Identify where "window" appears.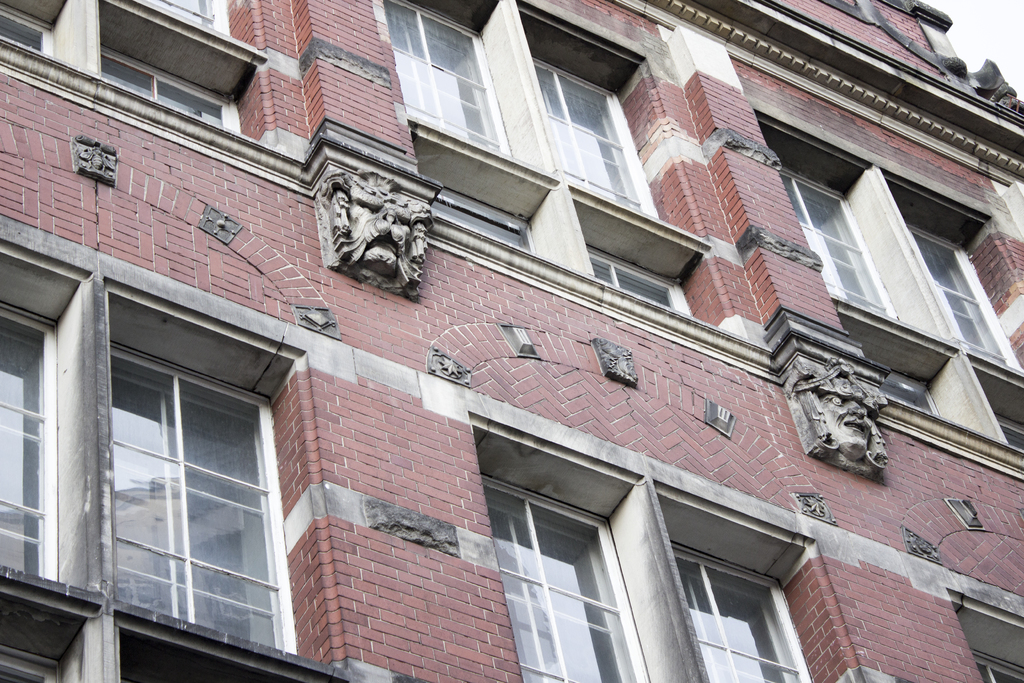
Appears at <region>410, 379, 856, 682</region>.
